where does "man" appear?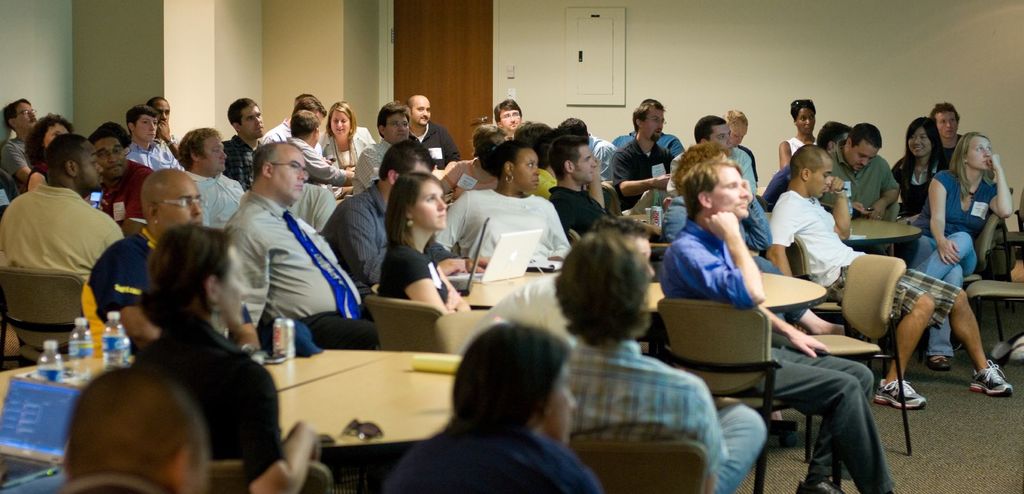
Appears at bbox=[762, 146, 1014, 413].
